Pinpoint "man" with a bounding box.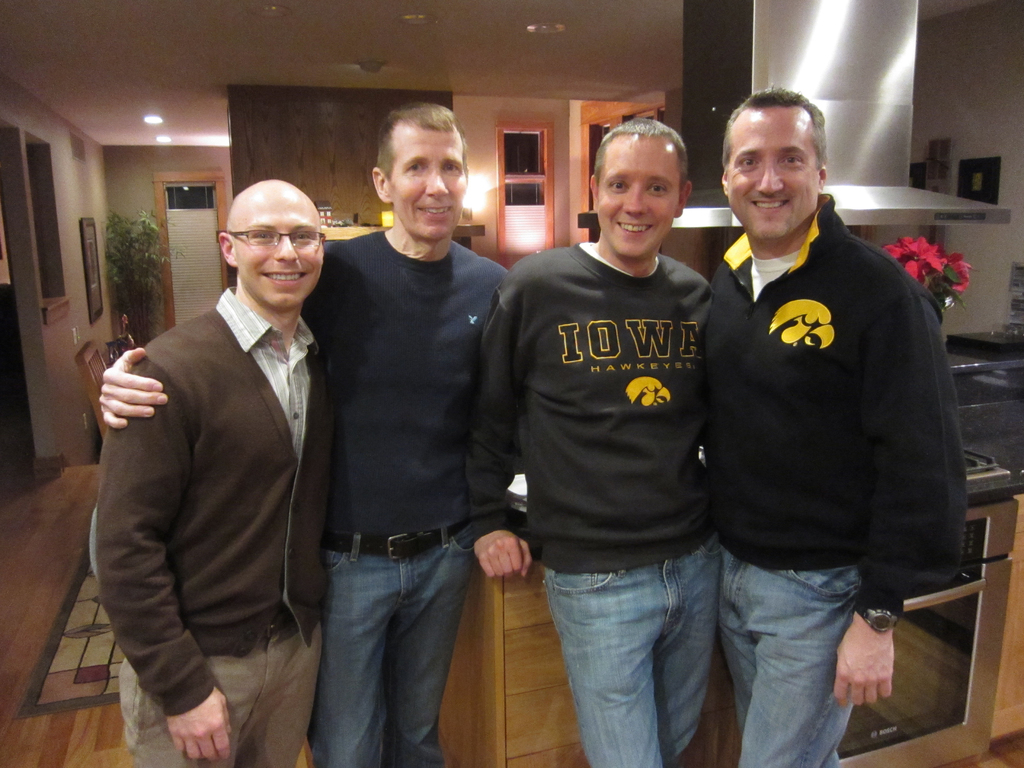
<region>463, 115, 714, 767</region>.
